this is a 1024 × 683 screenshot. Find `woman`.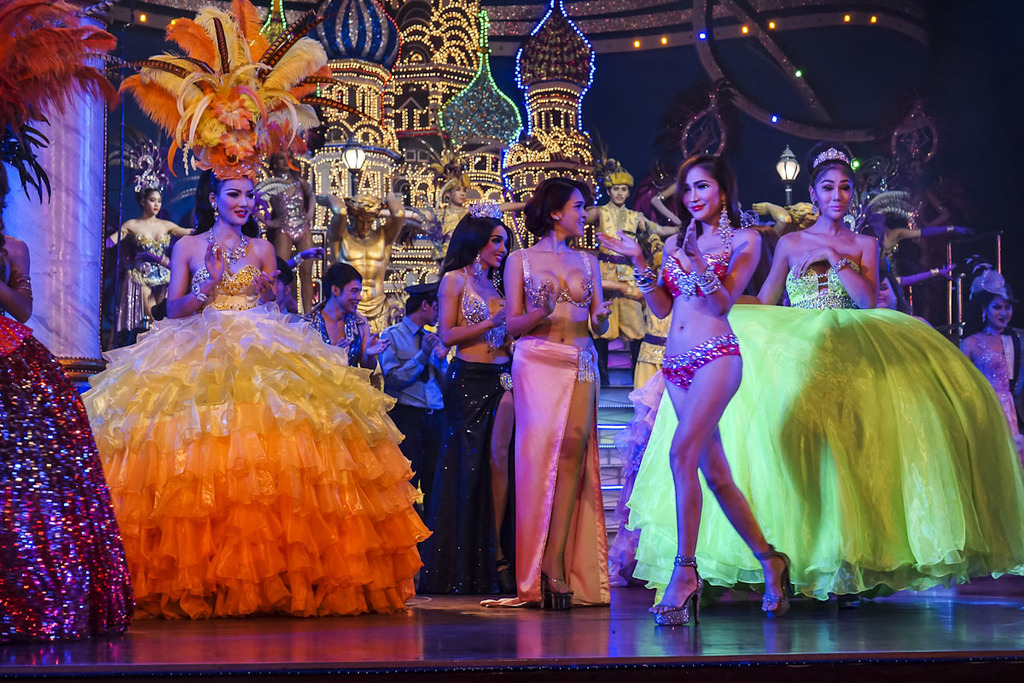
Bounding box: box(960, 262, 1023, 481).
